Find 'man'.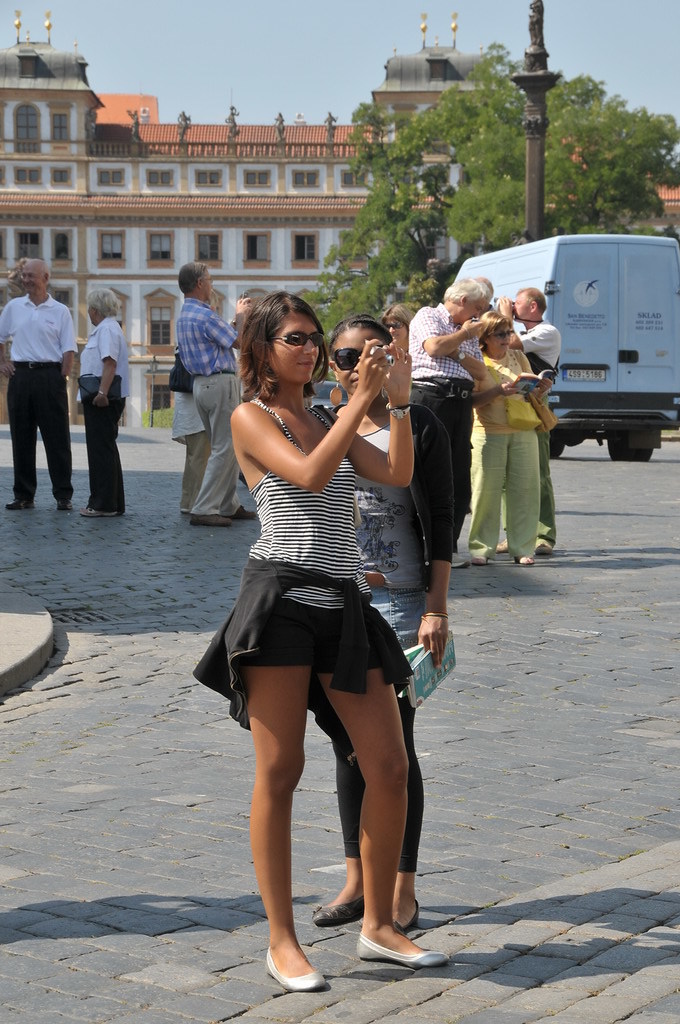
region(5, 248, 82, 512).
